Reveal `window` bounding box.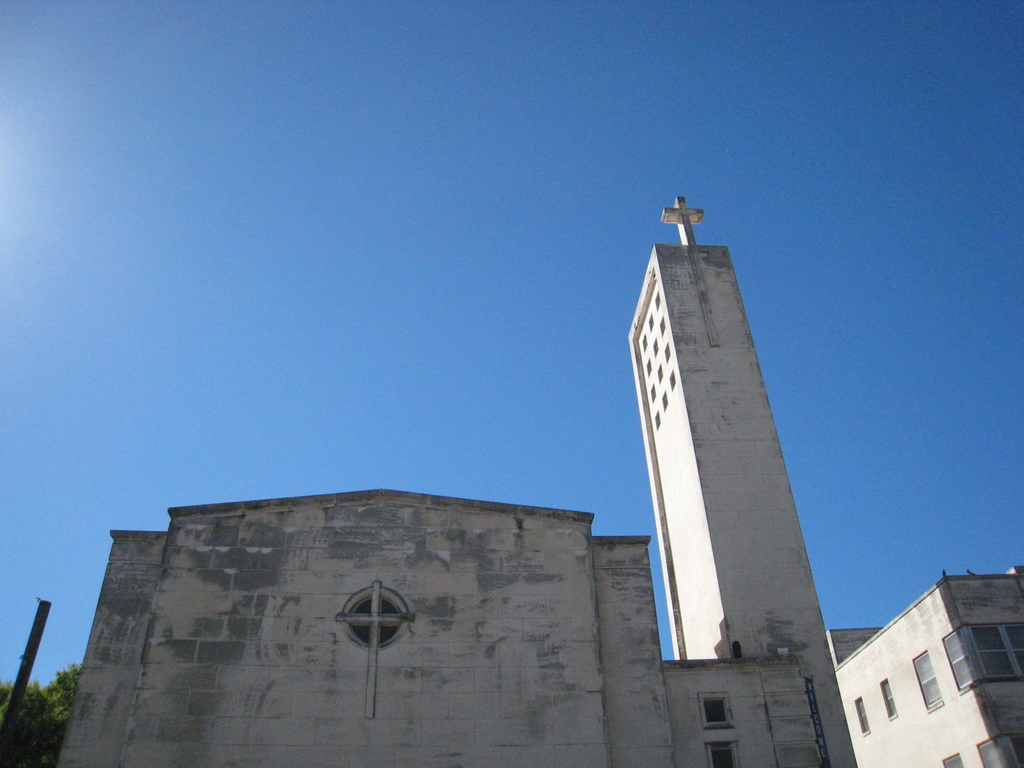
Revealed: 911/648/948/710.
